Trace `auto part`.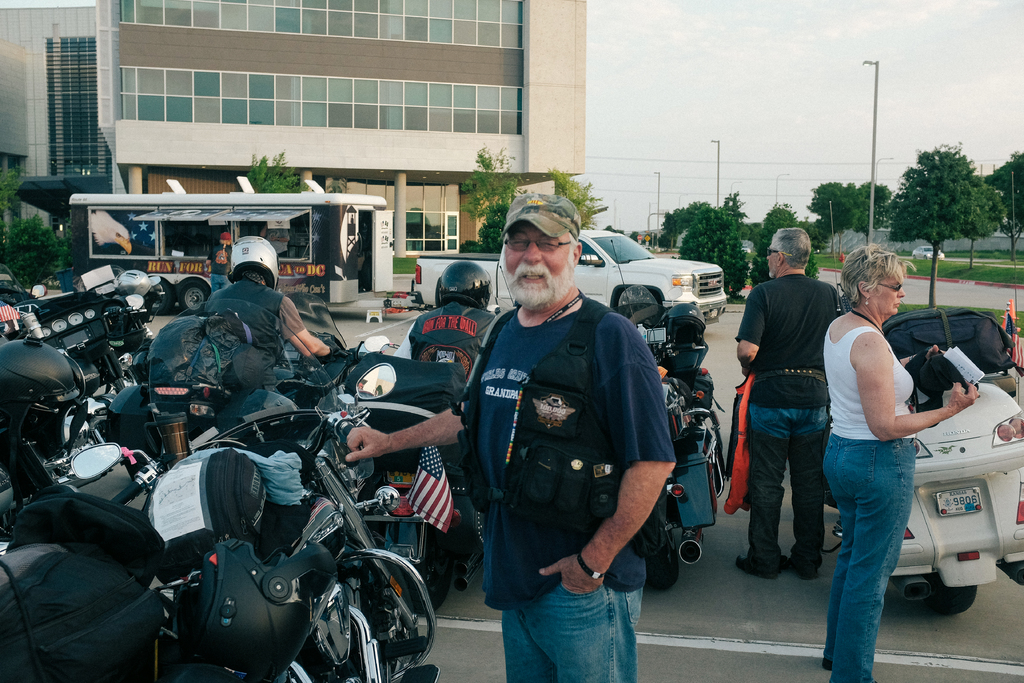
Traced to [870, 482, 1023, 582].
